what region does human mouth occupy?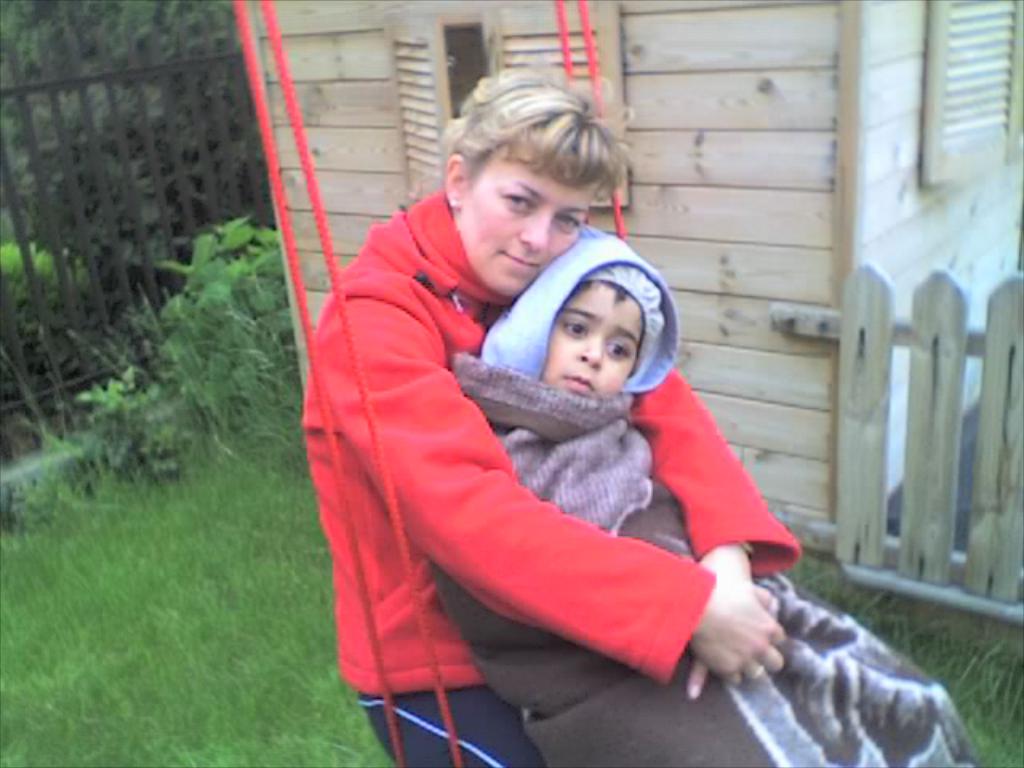
left=493, top=246, right=541, bottom=269.
